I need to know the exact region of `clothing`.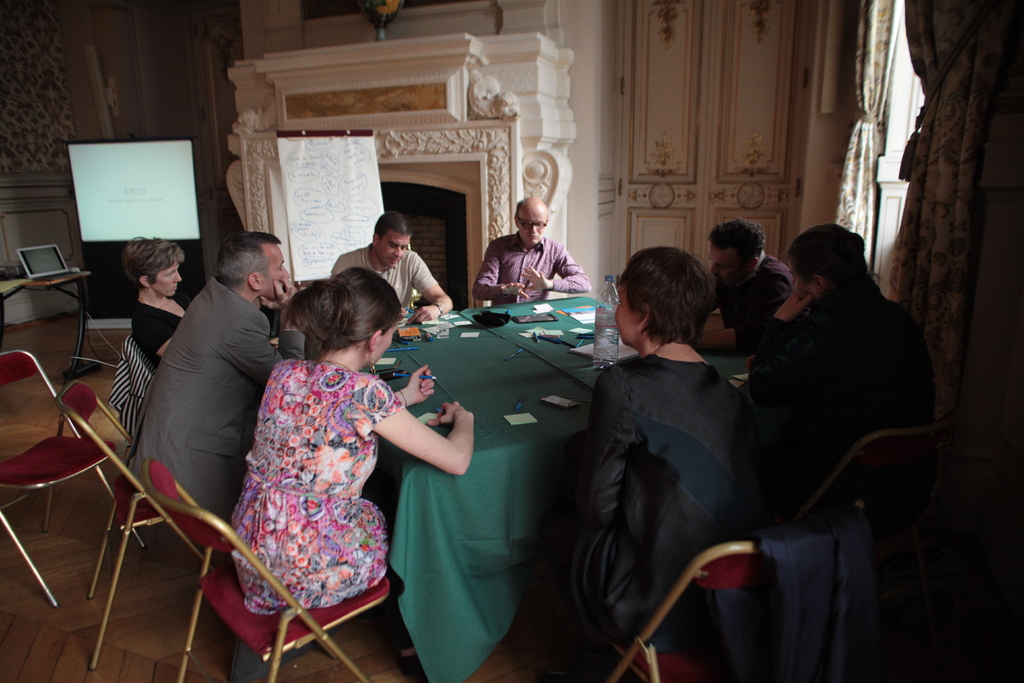
Region: crop(472, 231, 591, 304).
